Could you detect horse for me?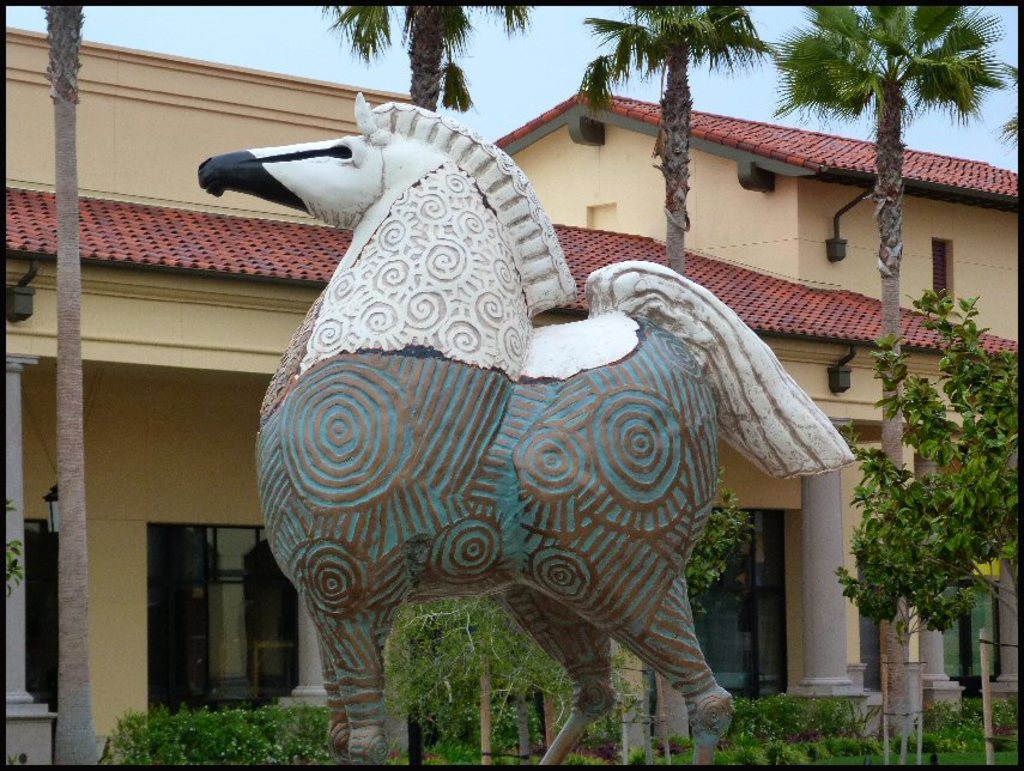
Detection result: bbox=[196, 86, 860, 765].
